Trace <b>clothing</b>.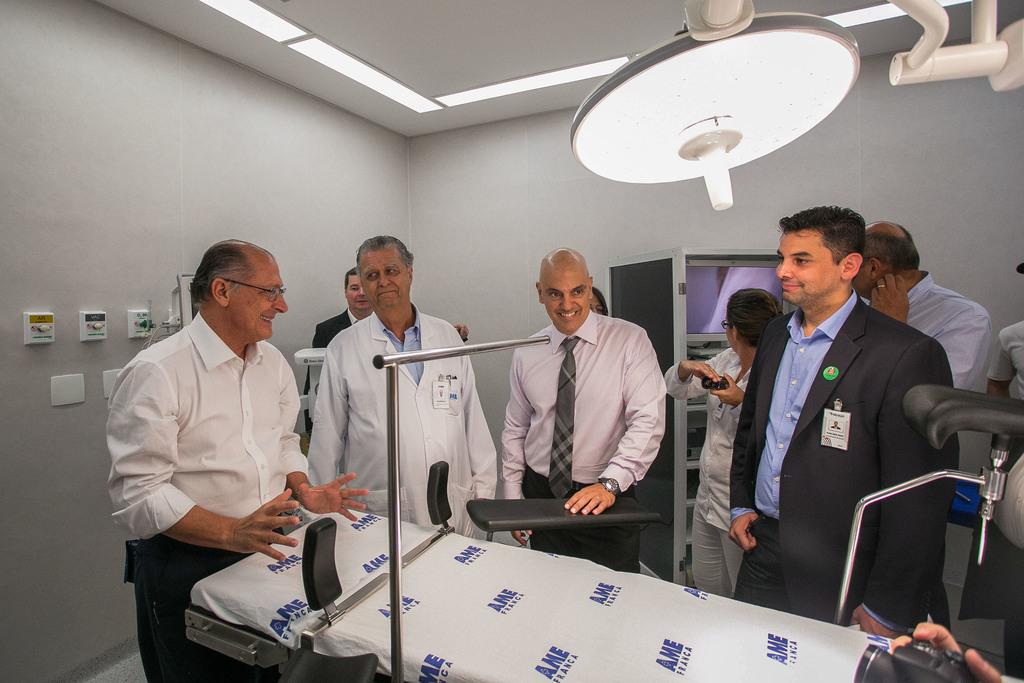
Traced to pyautogui.locateOnScreen(314, 302, 371, 354).
